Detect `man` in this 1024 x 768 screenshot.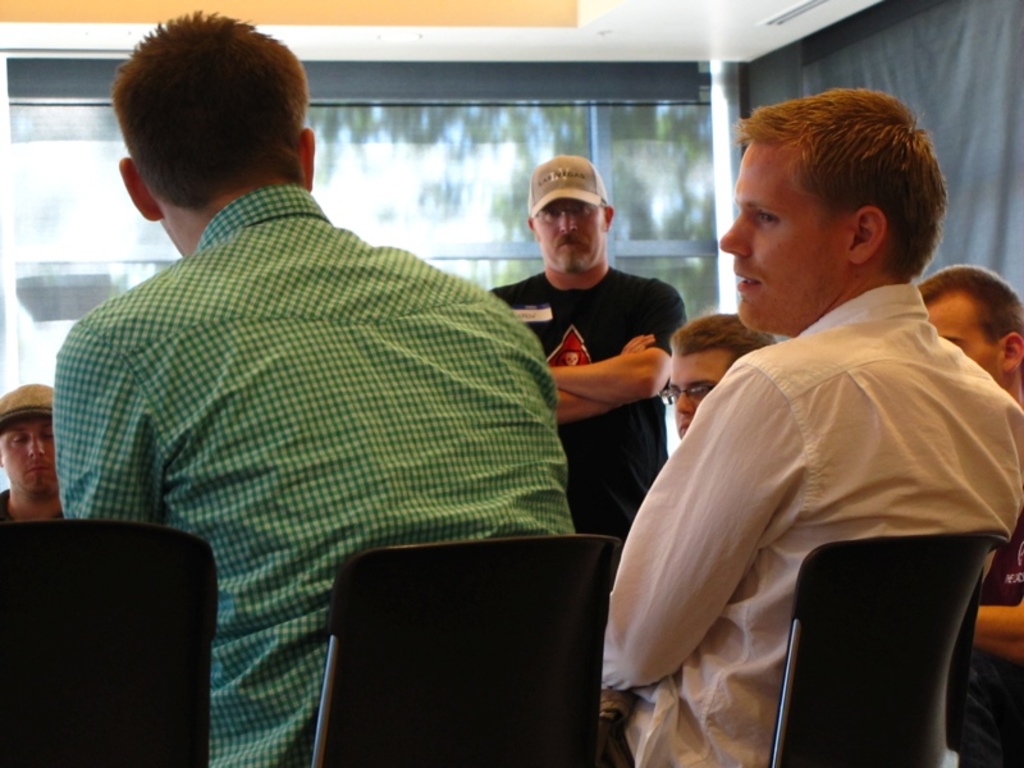
Detection: (x1=0, y1=383, x2=69, y2=529).
